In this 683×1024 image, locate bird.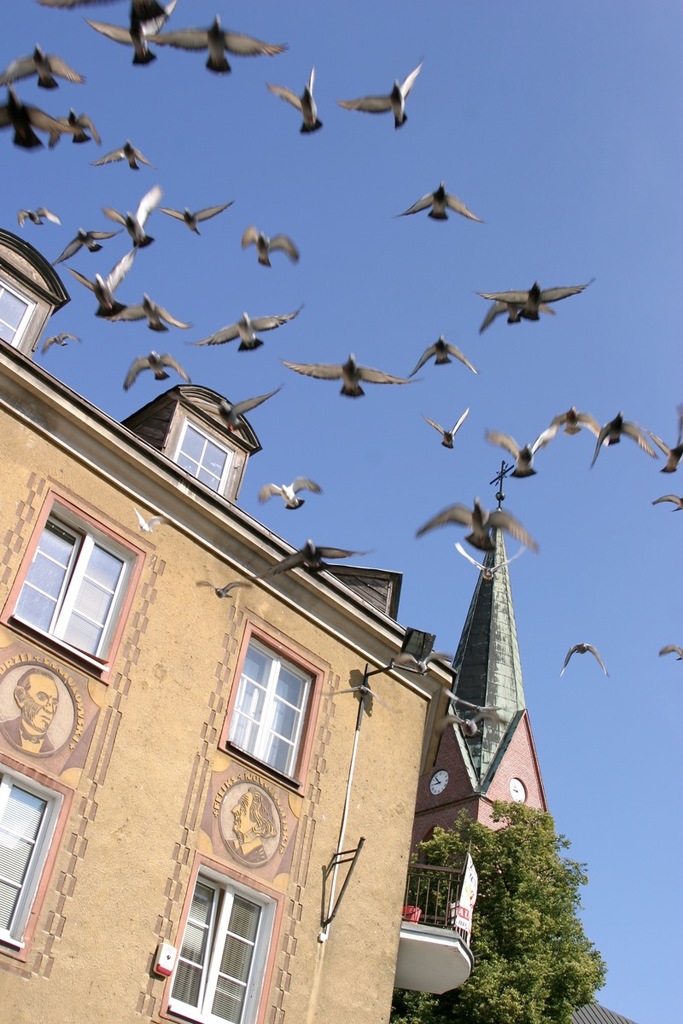
Bounding box: box(0, 83, 84, 150).
